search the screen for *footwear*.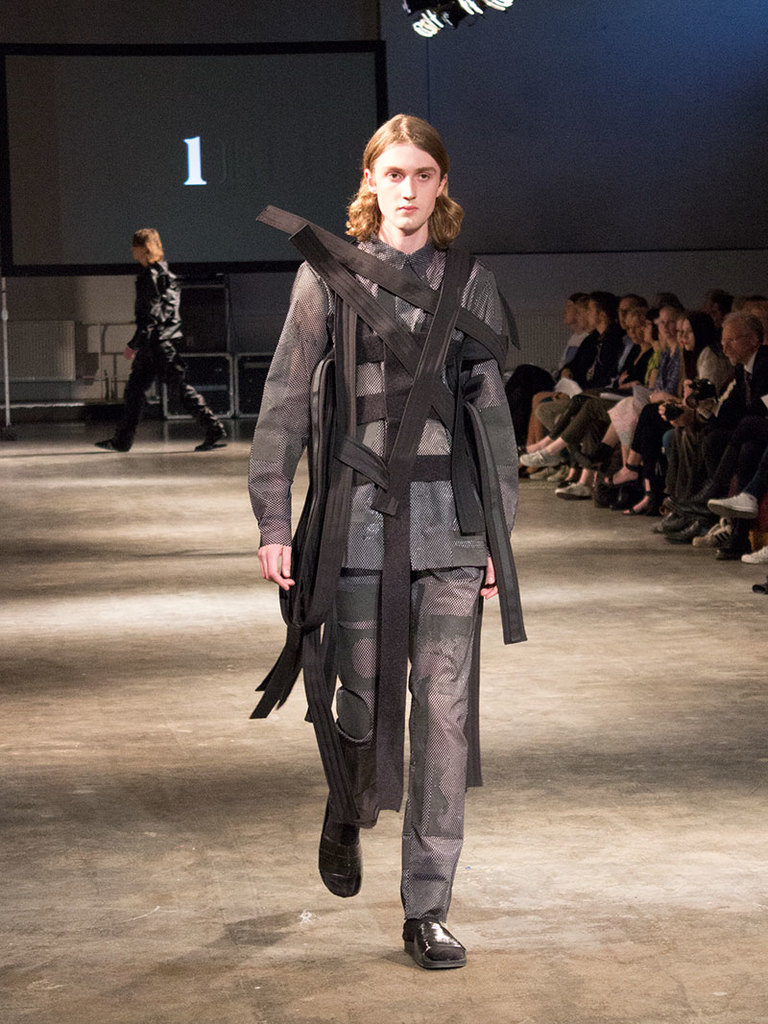
Found at bbox(618, 485, 658, 516).
